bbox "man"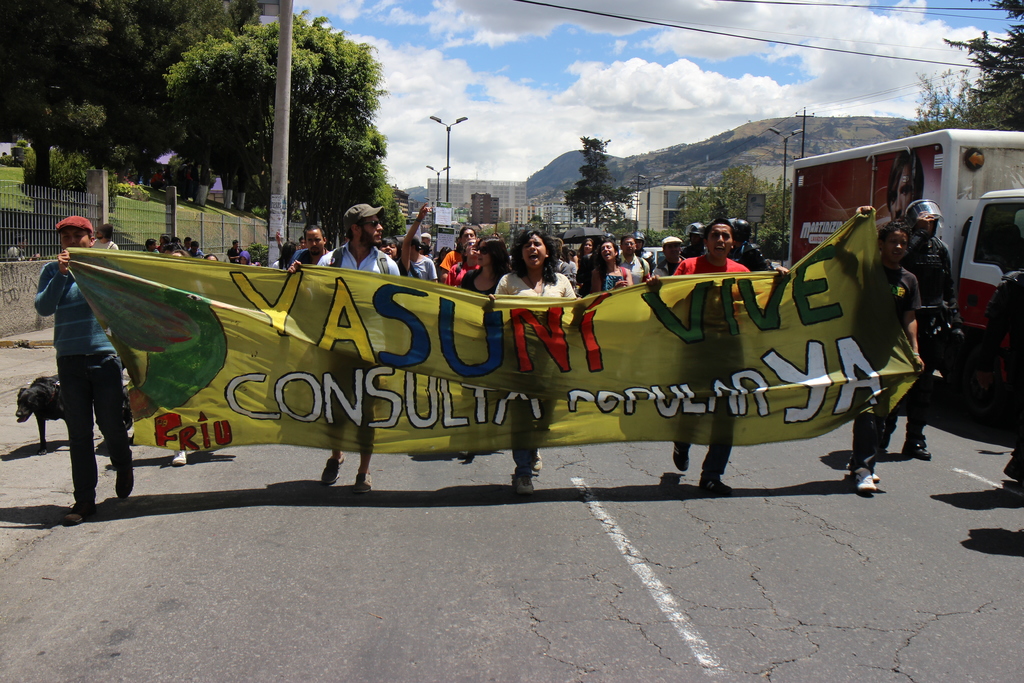
crop(189, 241, 203, 256)
